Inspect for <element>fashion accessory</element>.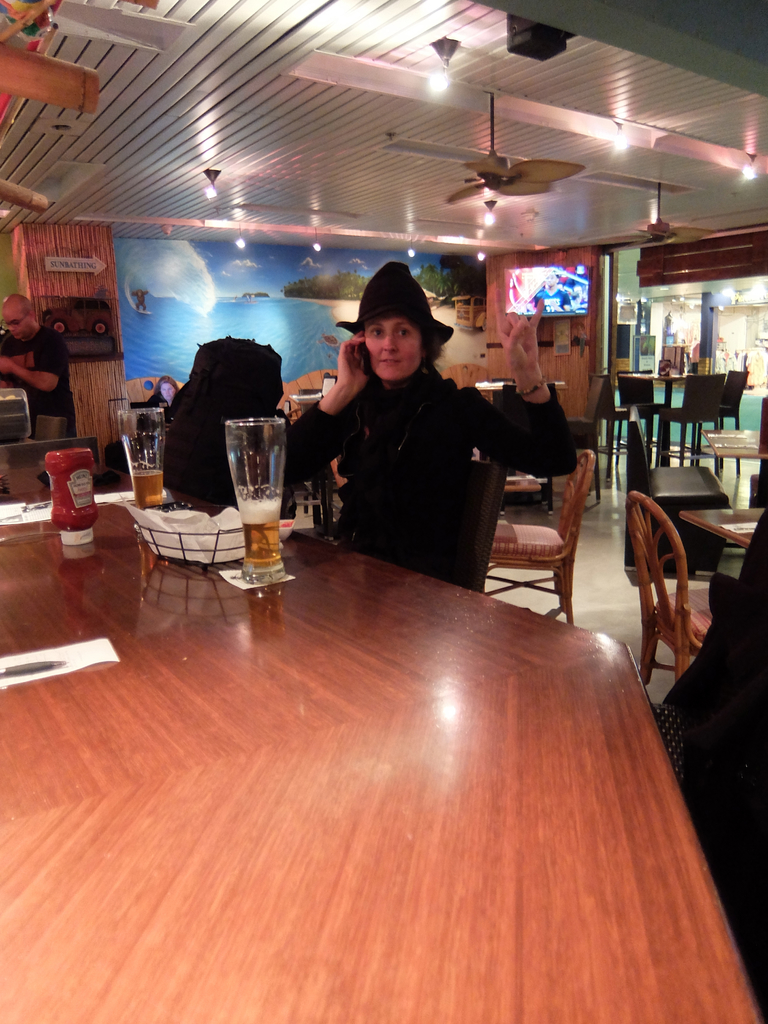
Inspection: (516, 374, 547, 396).
